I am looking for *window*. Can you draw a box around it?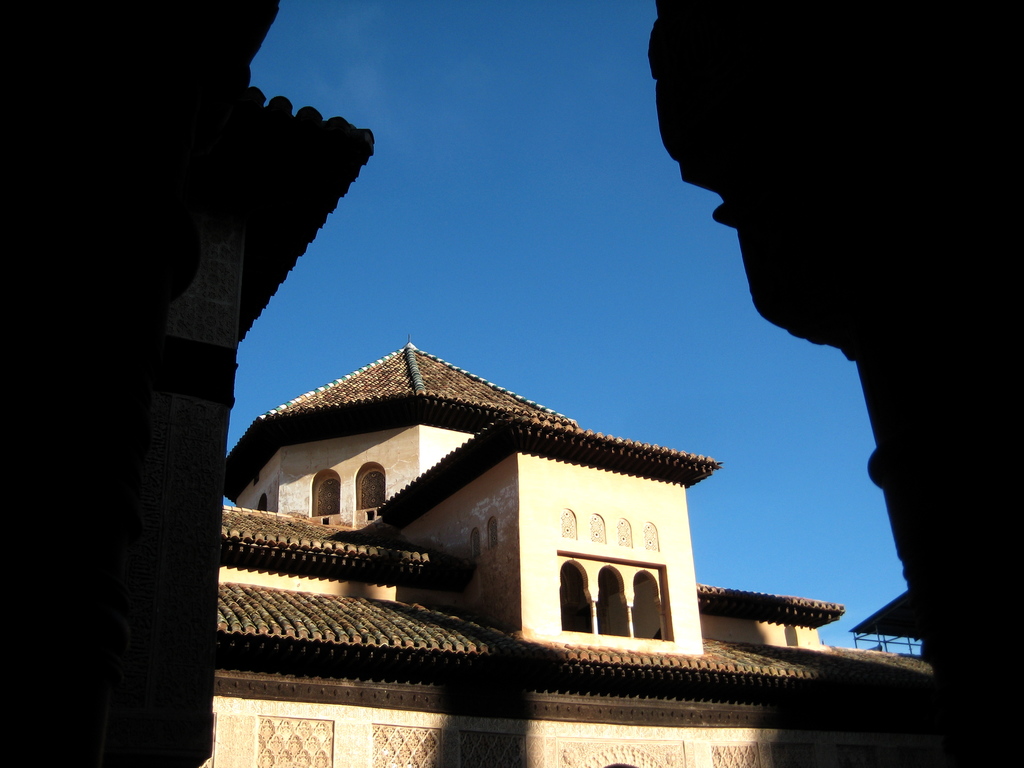
Sure, the bounding box is 356, 464, 383, 511.
